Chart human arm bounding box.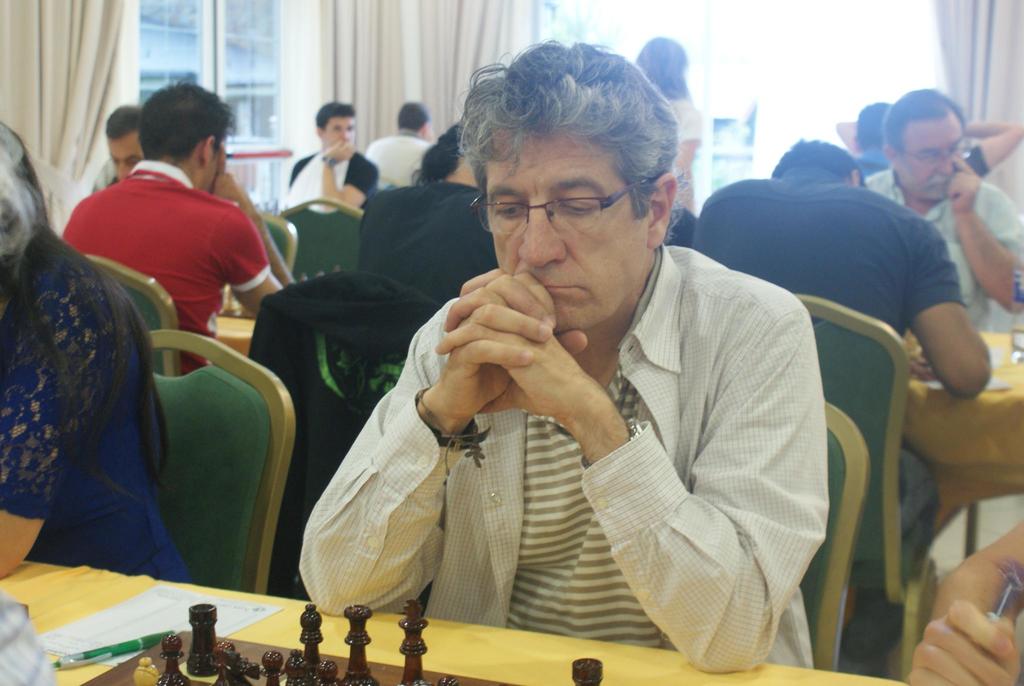
Charted: select_region(908, 226, 991, 398).
